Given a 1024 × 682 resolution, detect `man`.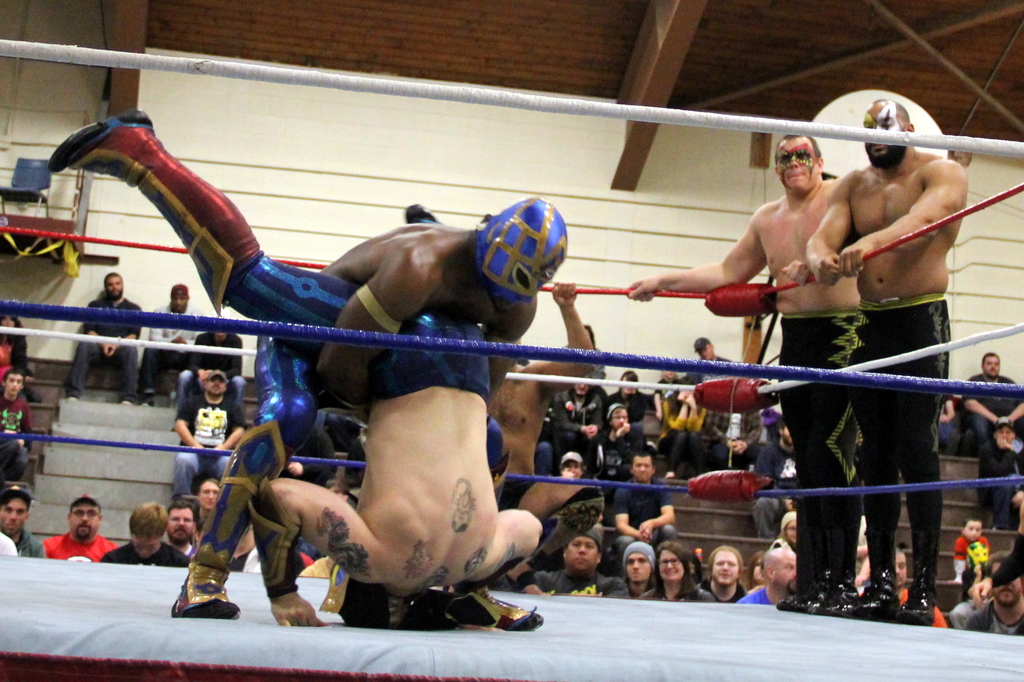
crop(614, 451, 673, 545).
